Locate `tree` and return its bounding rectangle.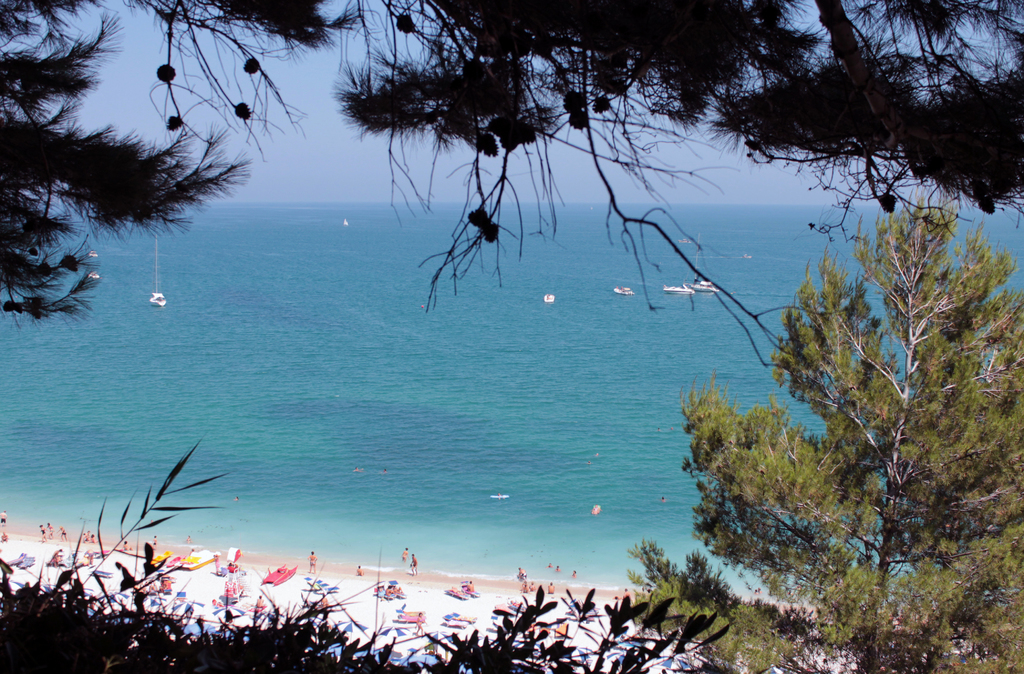
(0, 0, 1023, 332).
